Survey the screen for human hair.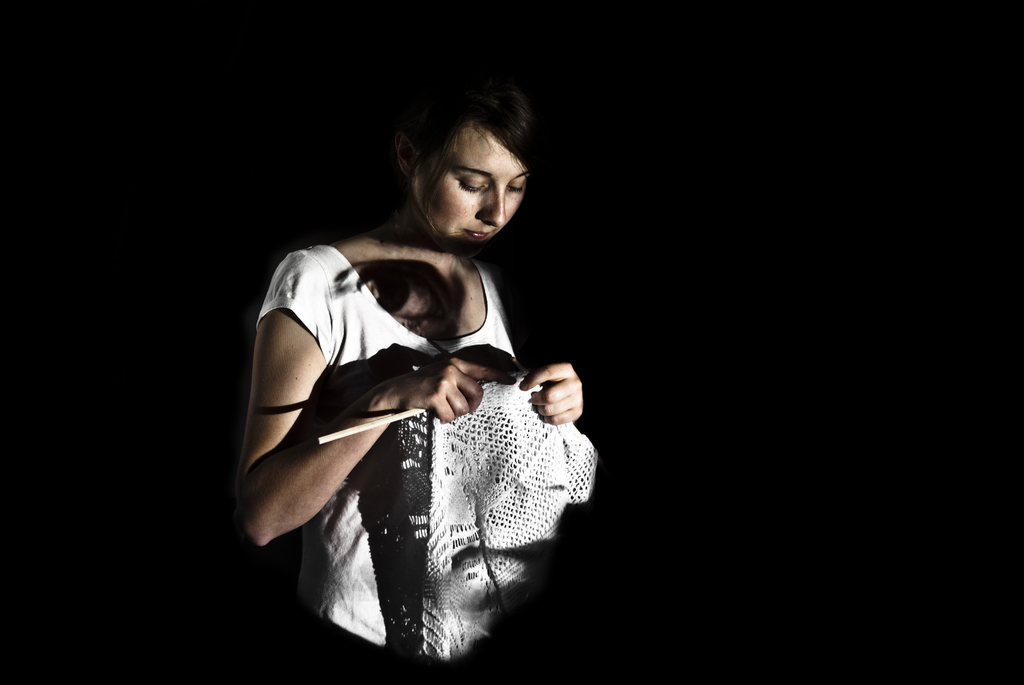
Survey found: 406 82 542 235.
